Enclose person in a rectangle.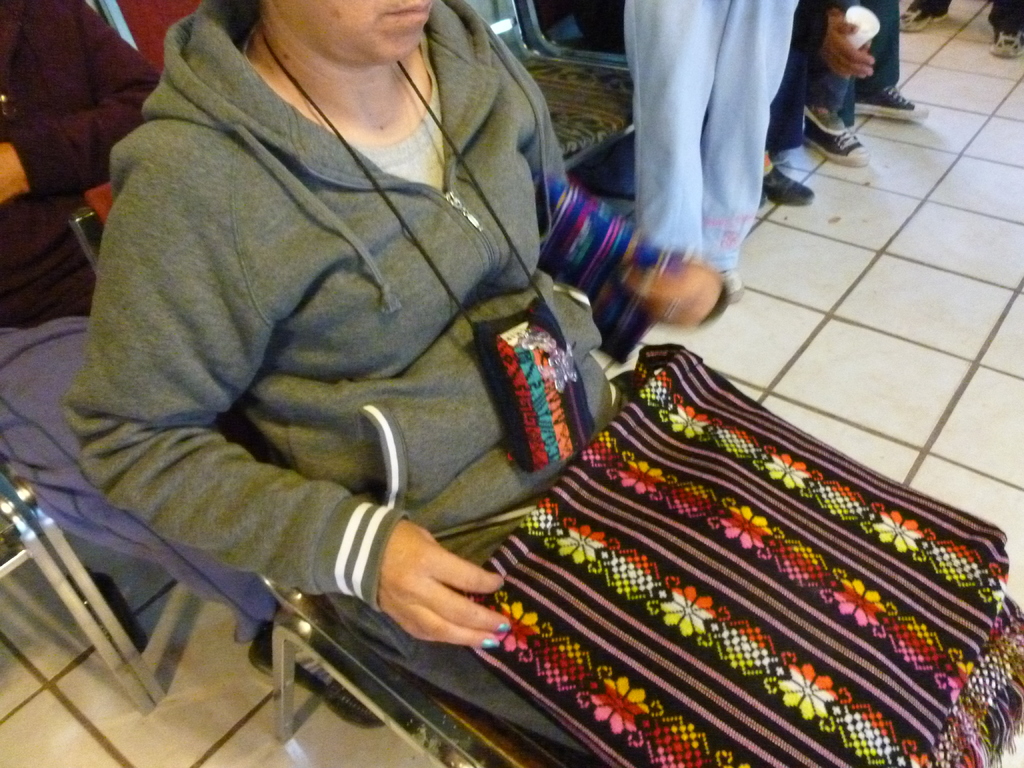
[0, 0, 383, 732].
